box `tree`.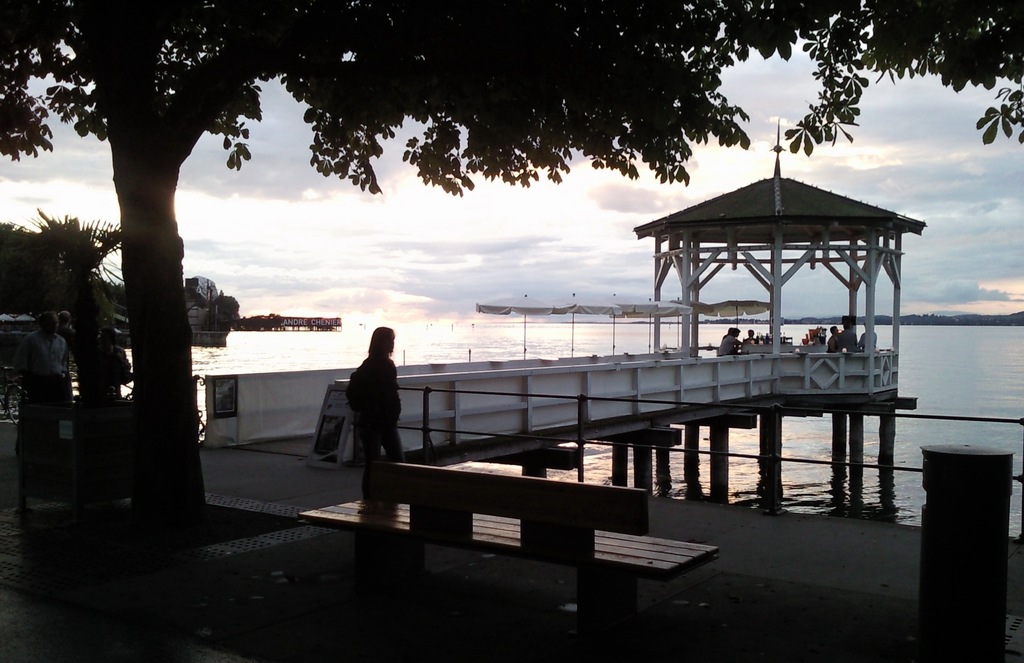
<bbox>0, 0, 1023, 555</bbox>.
